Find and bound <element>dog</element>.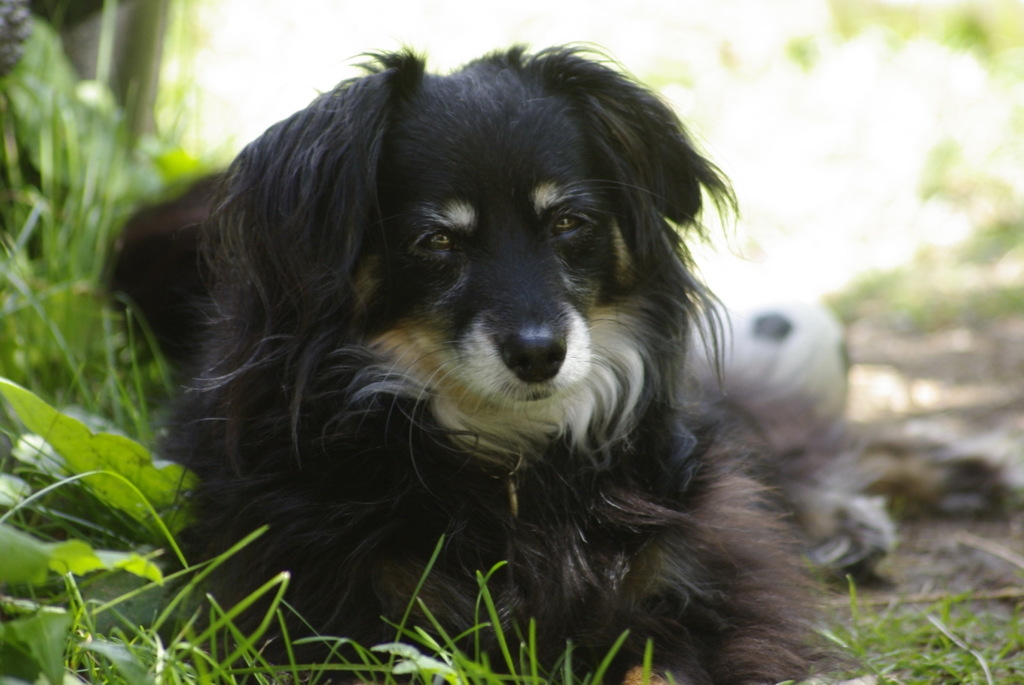
Bound: box(92, 34, 859, 684).
